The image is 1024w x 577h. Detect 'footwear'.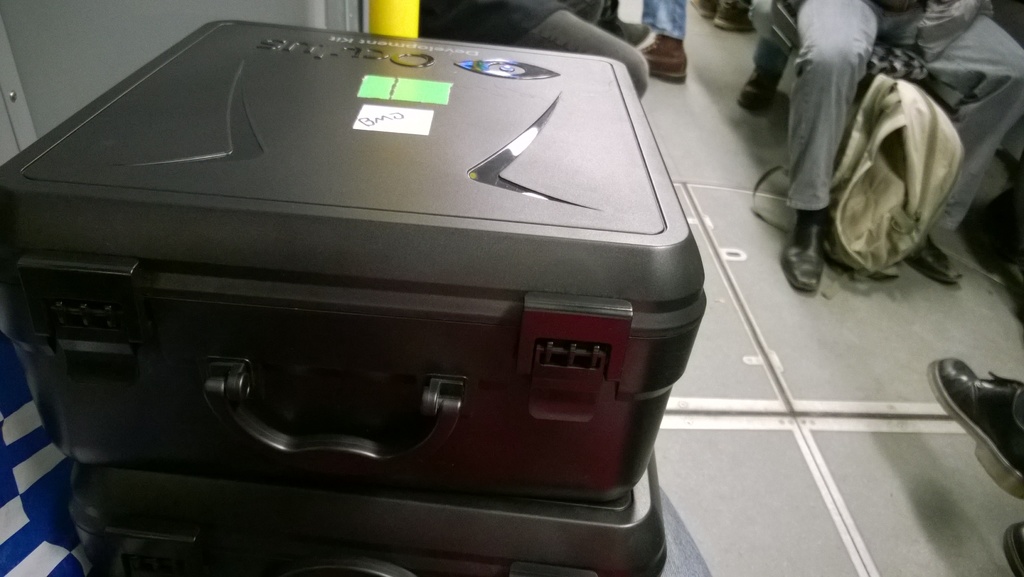
Detection: crop(782, 221, 826, 292).
